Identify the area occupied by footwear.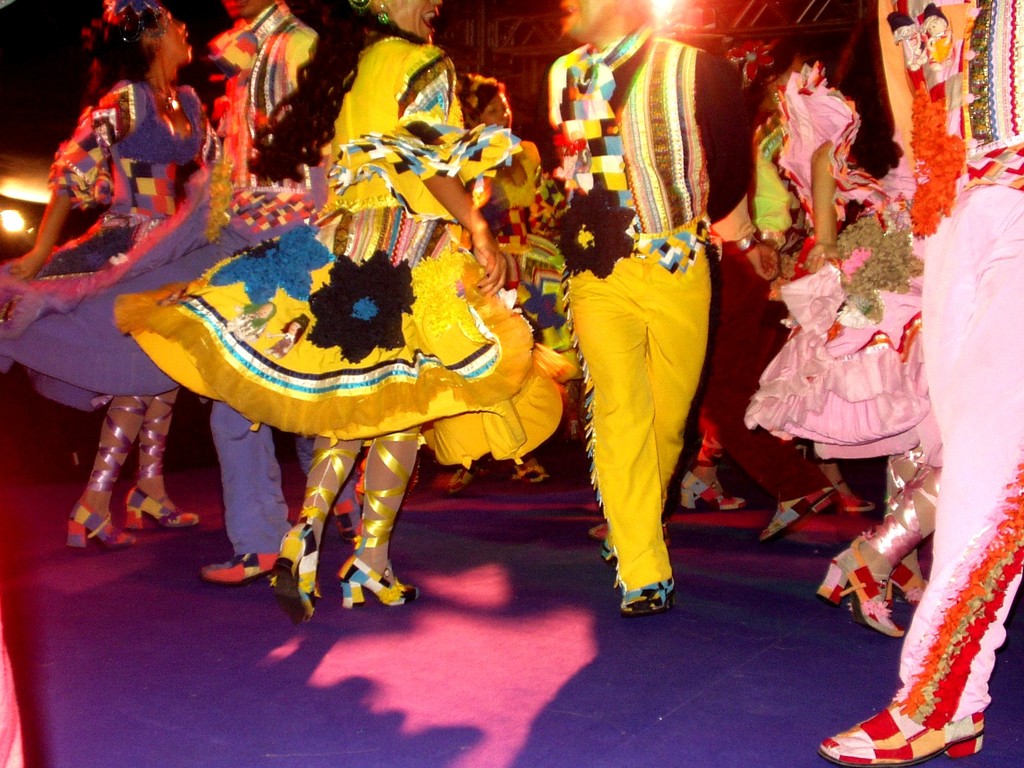
Area: bbox=[892, 563, 927, 605].
